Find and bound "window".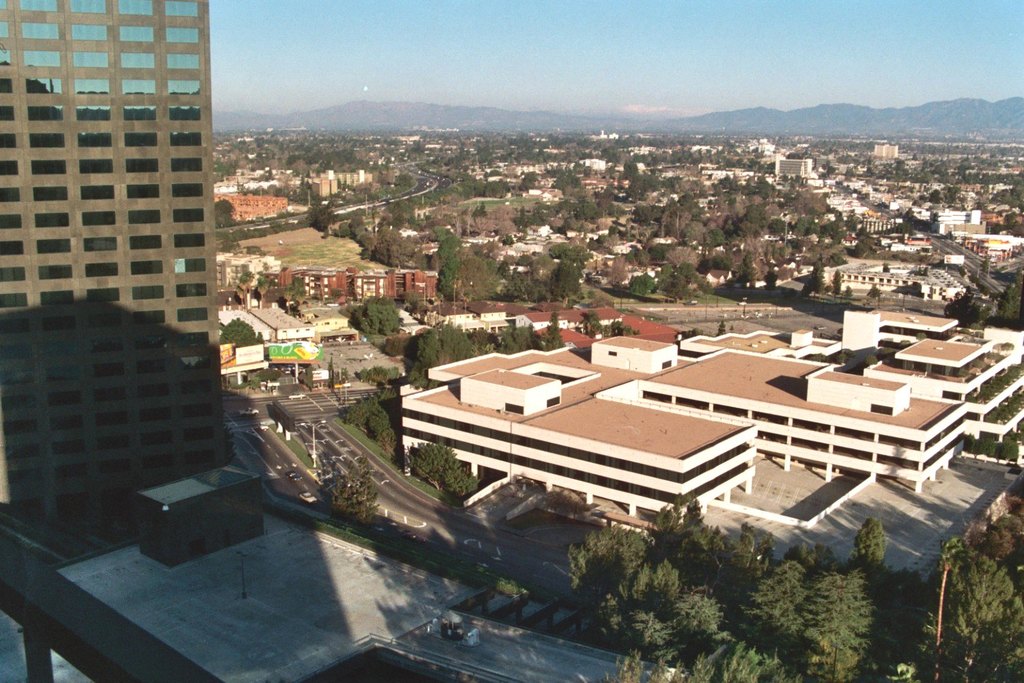
Bound: 0:398:36:414.
